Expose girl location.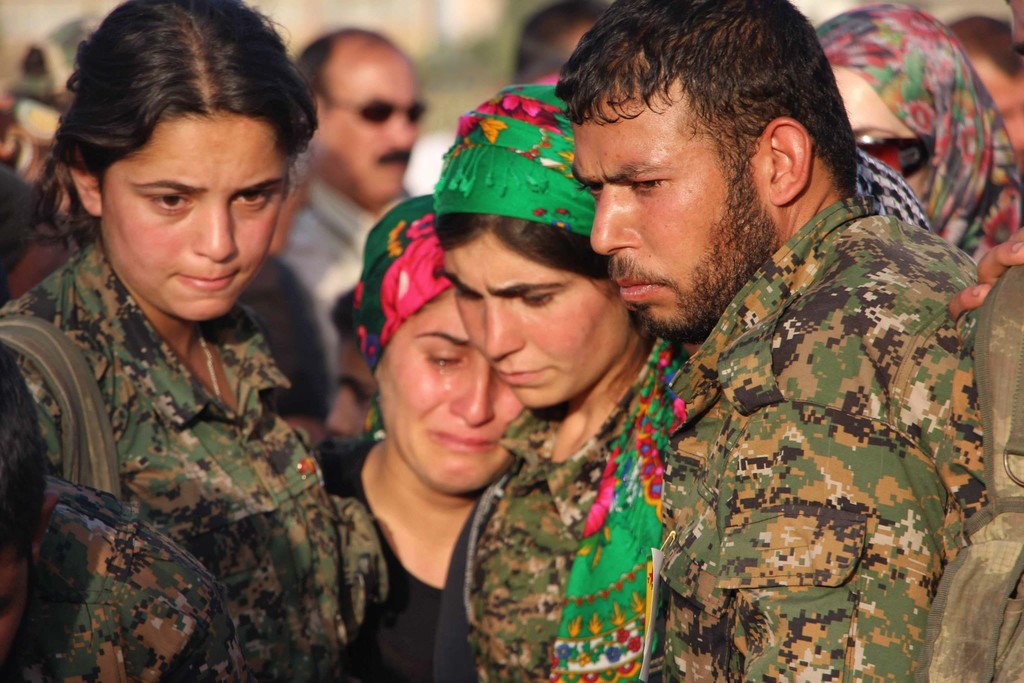
Exposed at bbox=[0, 0, 390, 682].
